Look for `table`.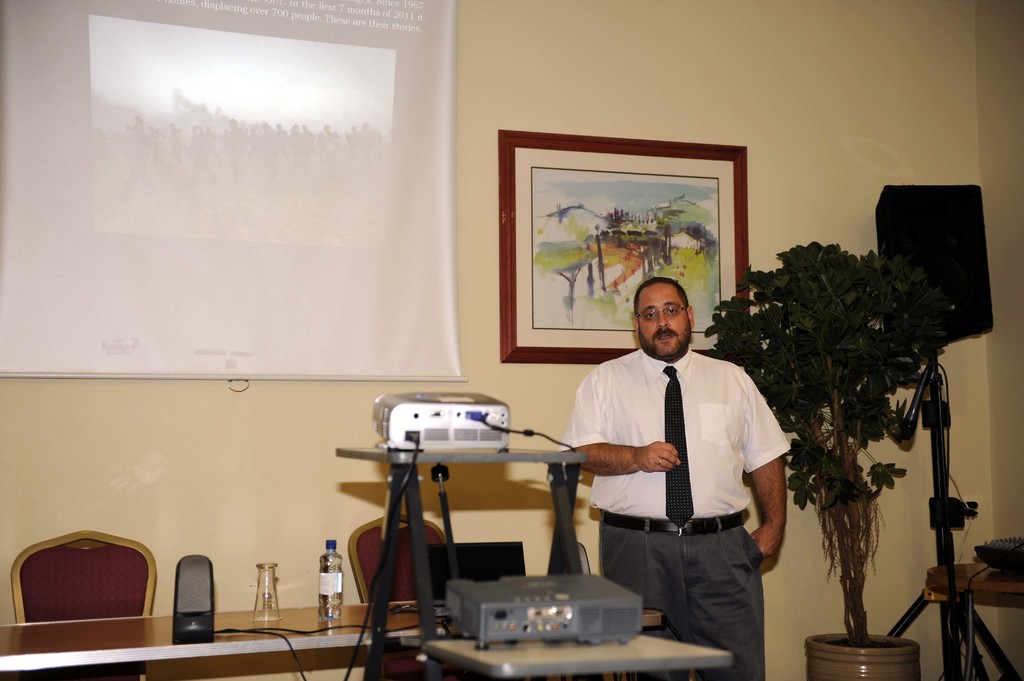
Found: (left=0, top=602, right=473, bottom=680).
